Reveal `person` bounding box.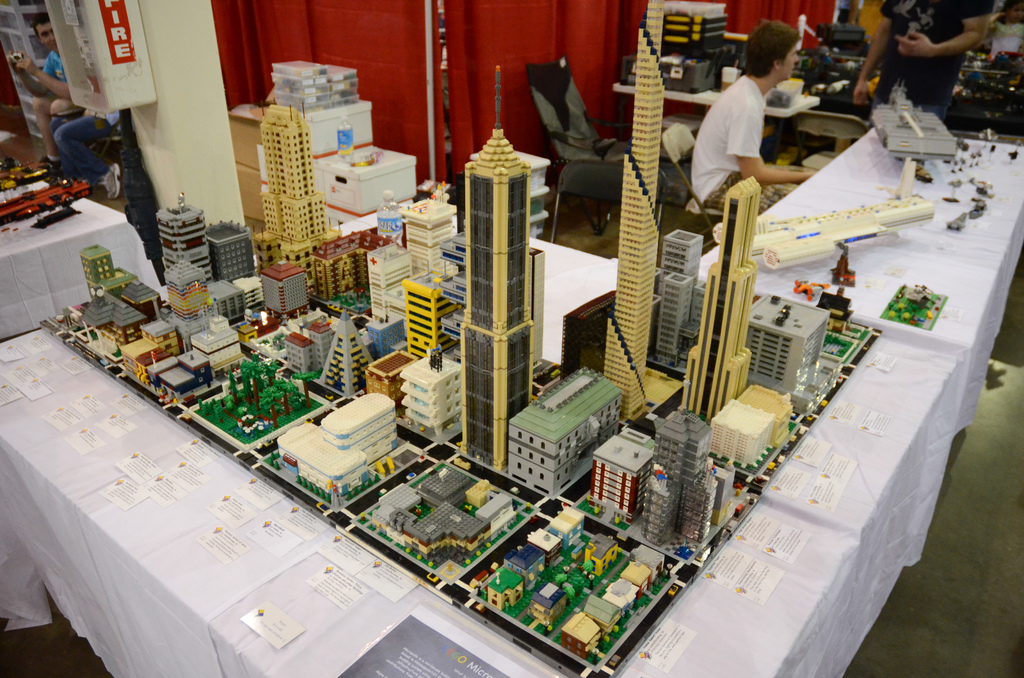
Revealed: region(695, 27, 798, 230).
